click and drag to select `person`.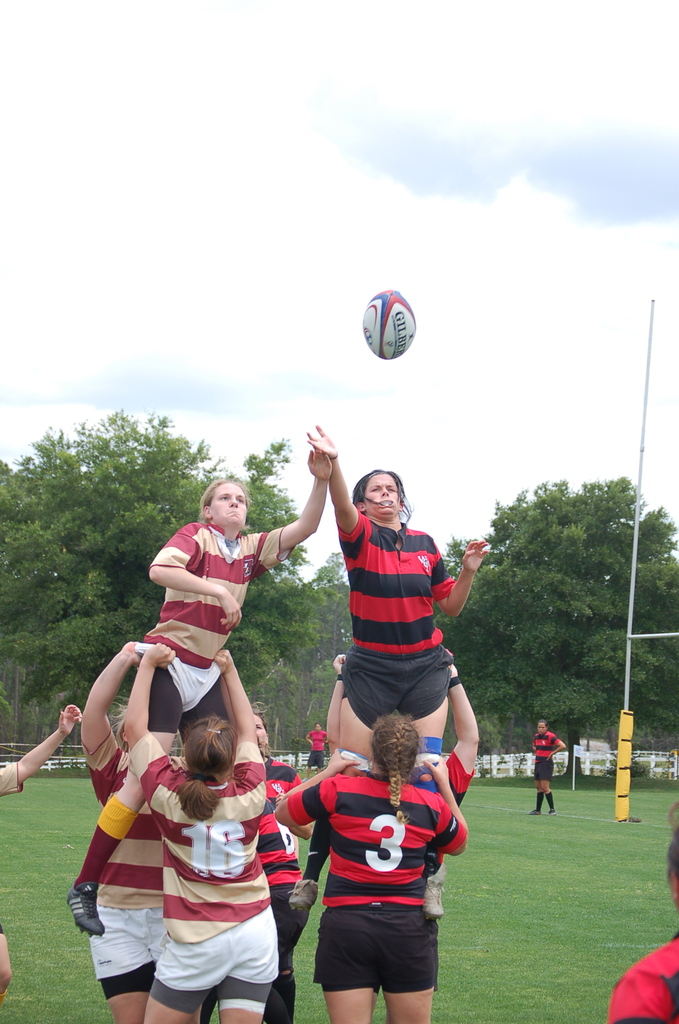
Selection: box(300, 722, 329, 780).
